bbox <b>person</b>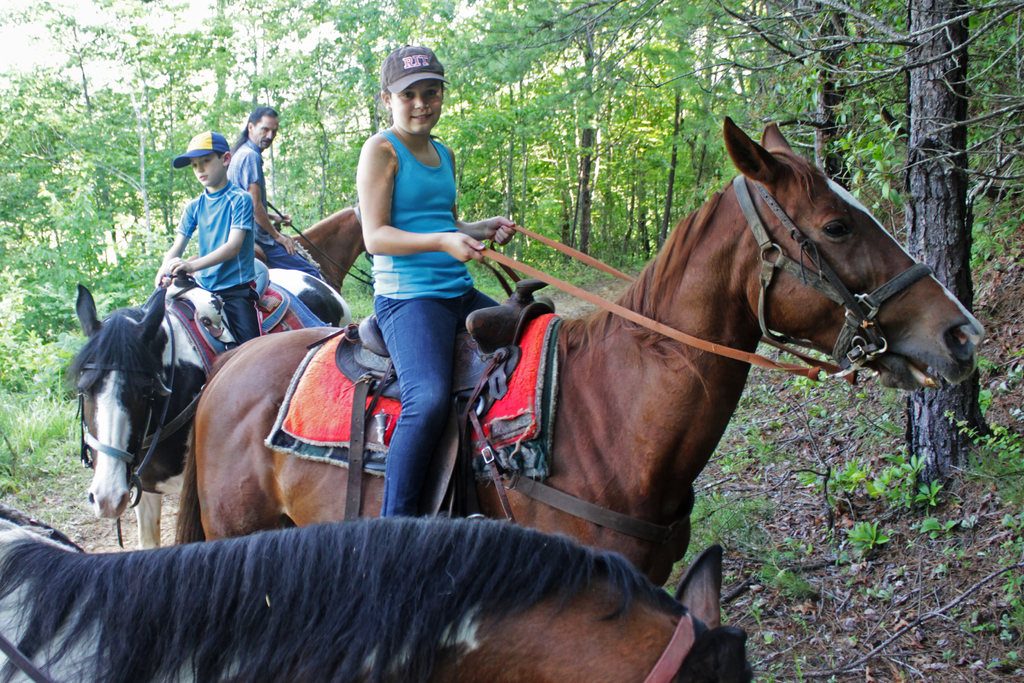
x1=230, y1=104, x2=324, y2=280
